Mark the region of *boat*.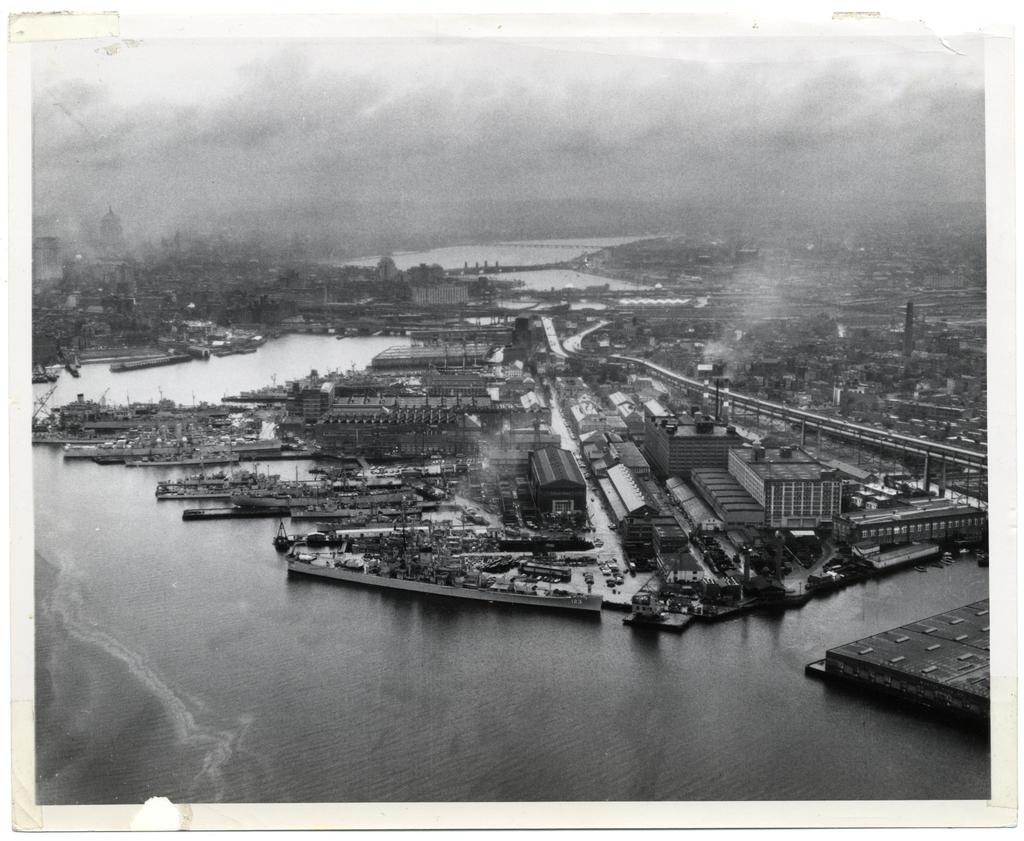
Region: detection(232, 489, 412, 508).
